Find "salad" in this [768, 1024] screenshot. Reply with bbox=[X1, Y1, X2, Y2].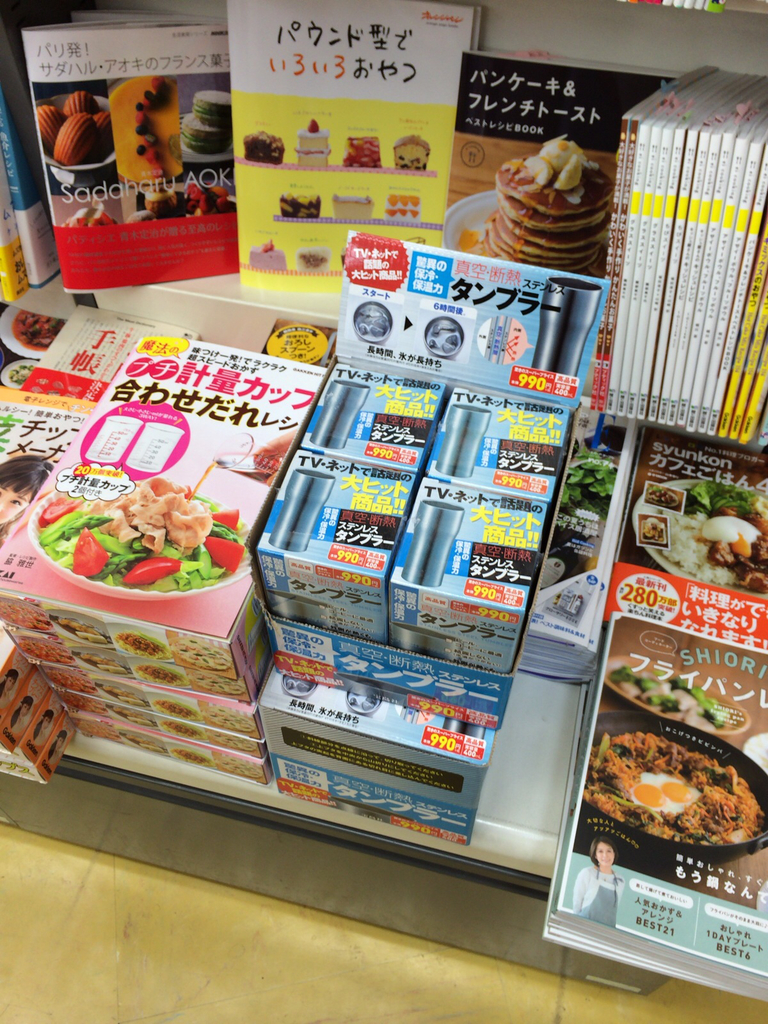
bbox=[32, 483, 245, 604].
